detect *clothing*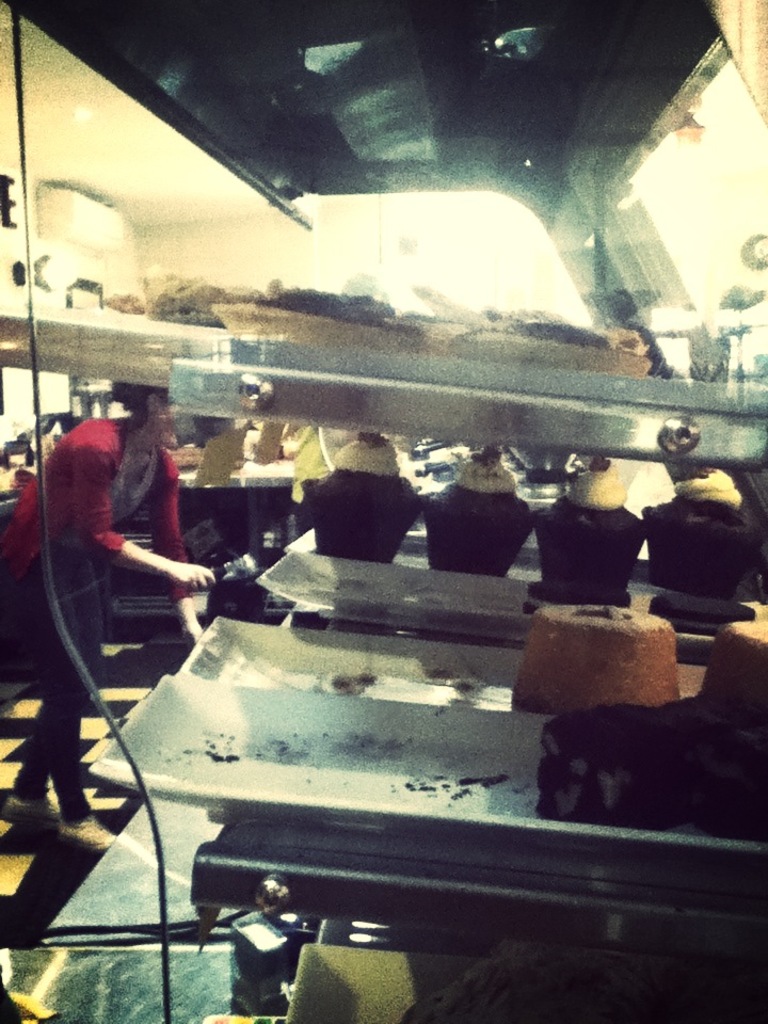
region(0, 411, 199, 827)
